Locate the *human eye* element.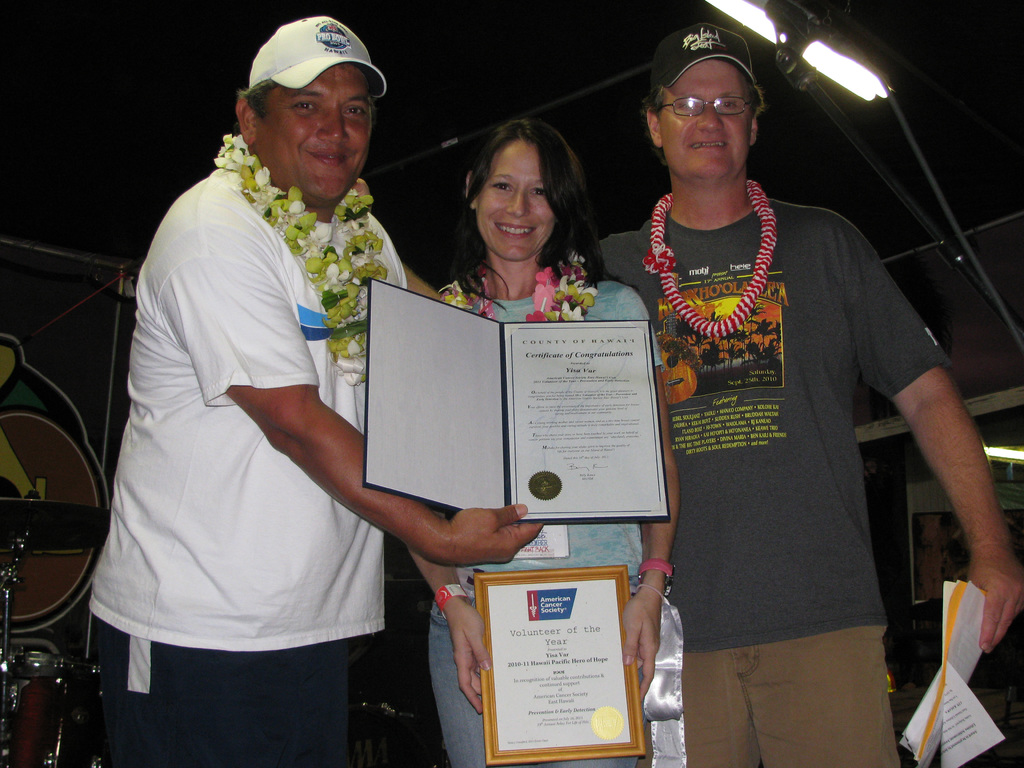
Element bbox: x1=340, y1=103, x2=369, y2=119.
